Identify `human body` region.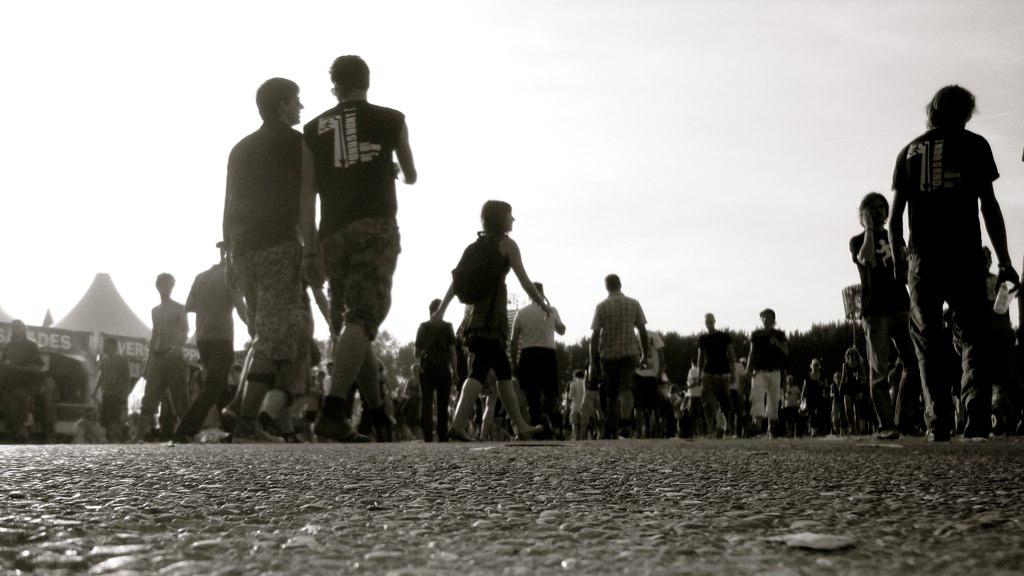
Region: (567,367,580,436).
